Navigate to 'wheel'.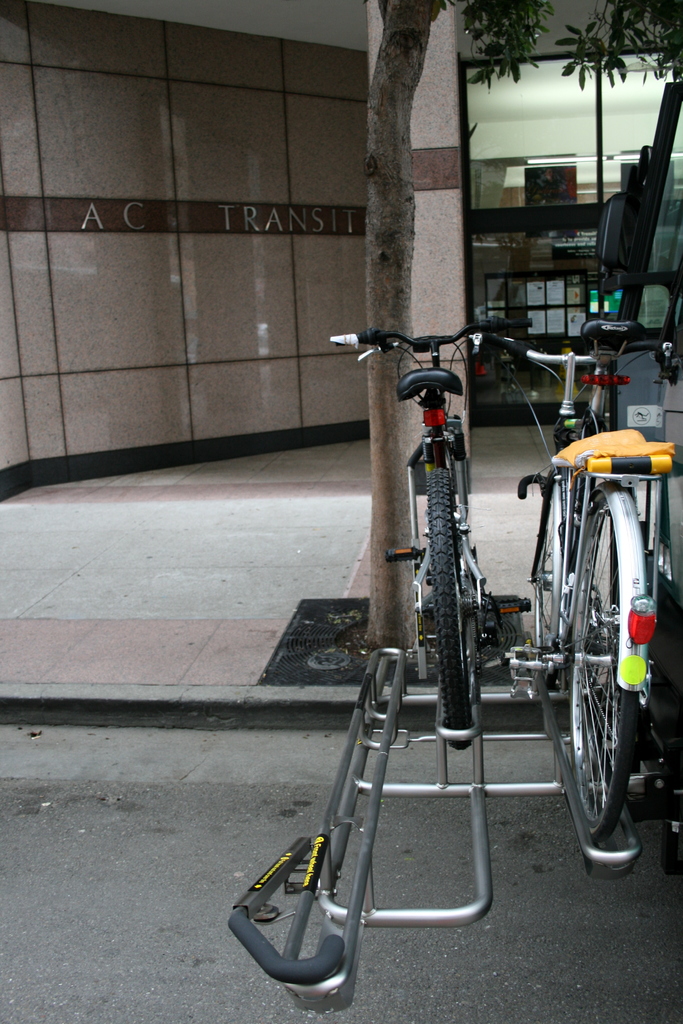
Navigation target: BBox(527, 478, 560, 676).
